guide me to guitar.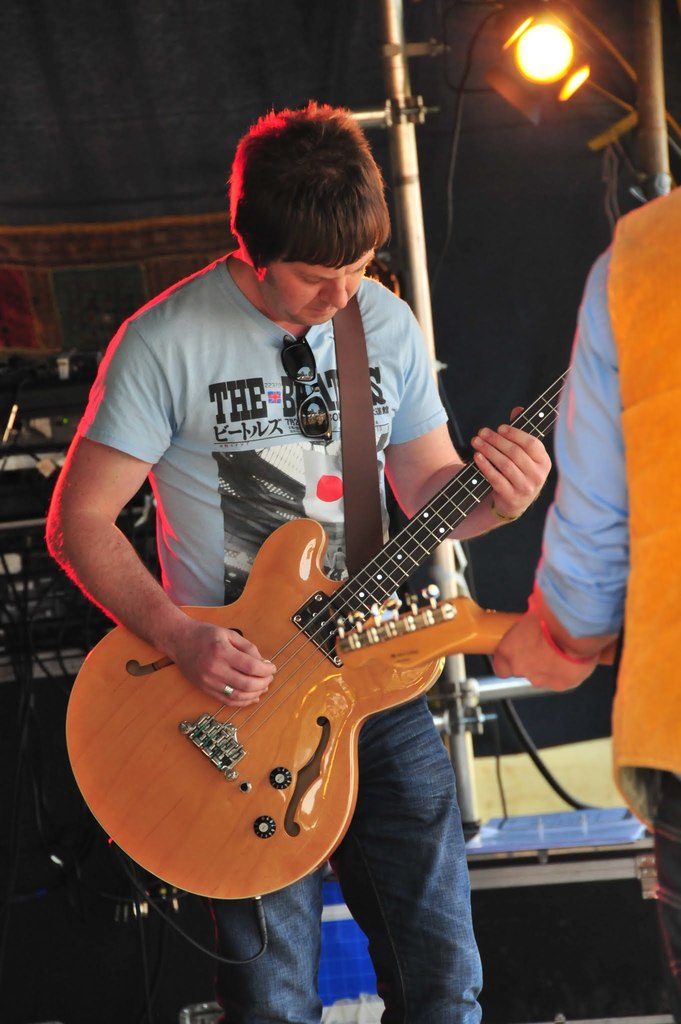
Guidance: 74, 335, 595, 909.
